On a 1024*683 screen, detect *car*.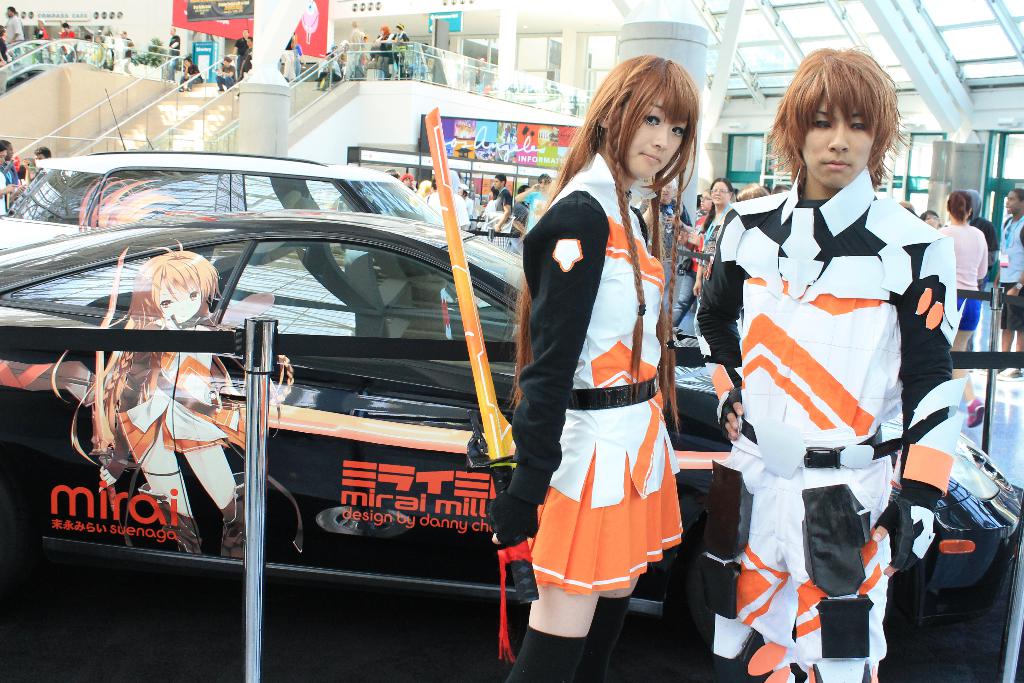
crop(0, 149, 448, 297).
